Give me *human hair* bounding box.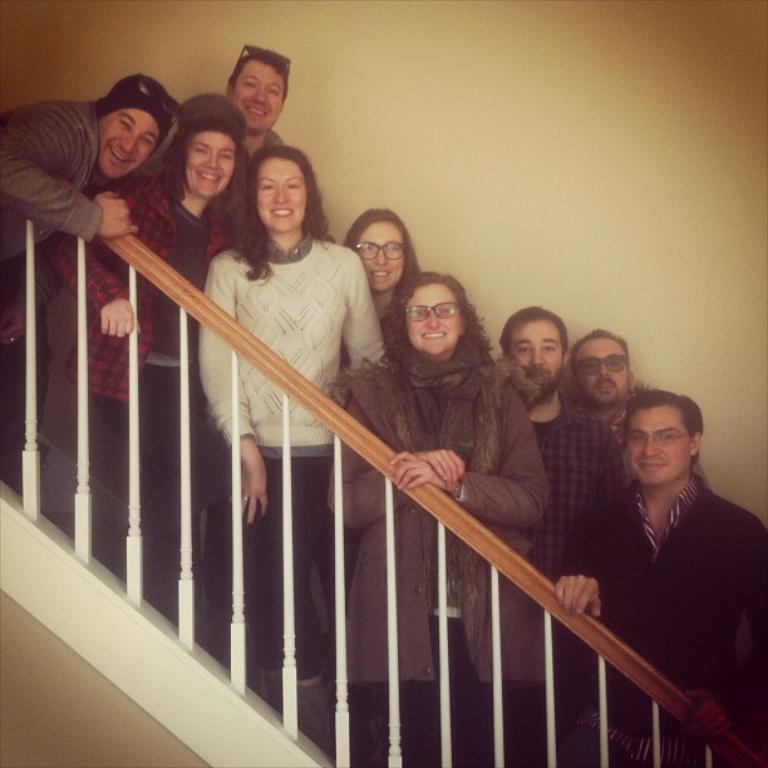
<region>371, 276, 483, 379</region>.
